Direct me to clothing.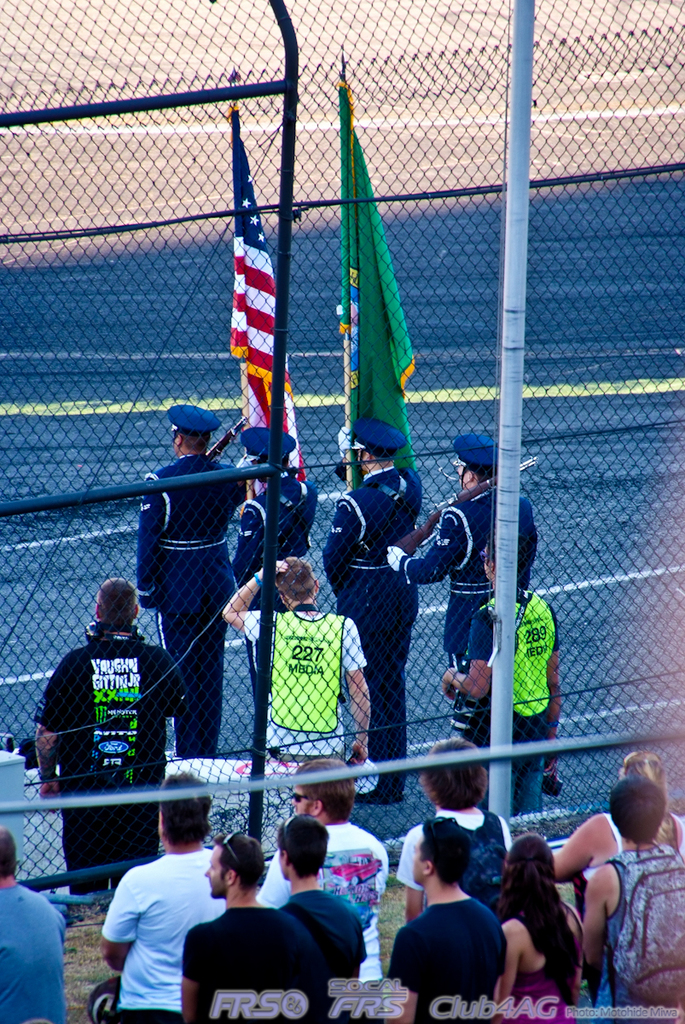
Direction: crop(261, 606, 374, 771).
